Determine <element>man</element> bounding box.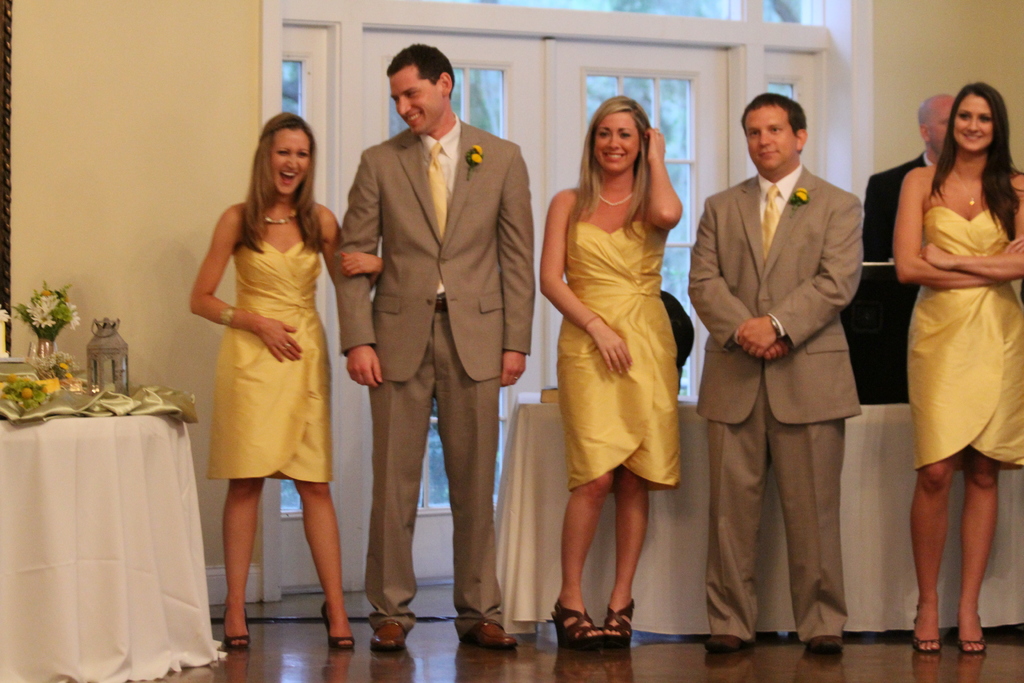
Determined: detection(687, 89, 867, 652).
